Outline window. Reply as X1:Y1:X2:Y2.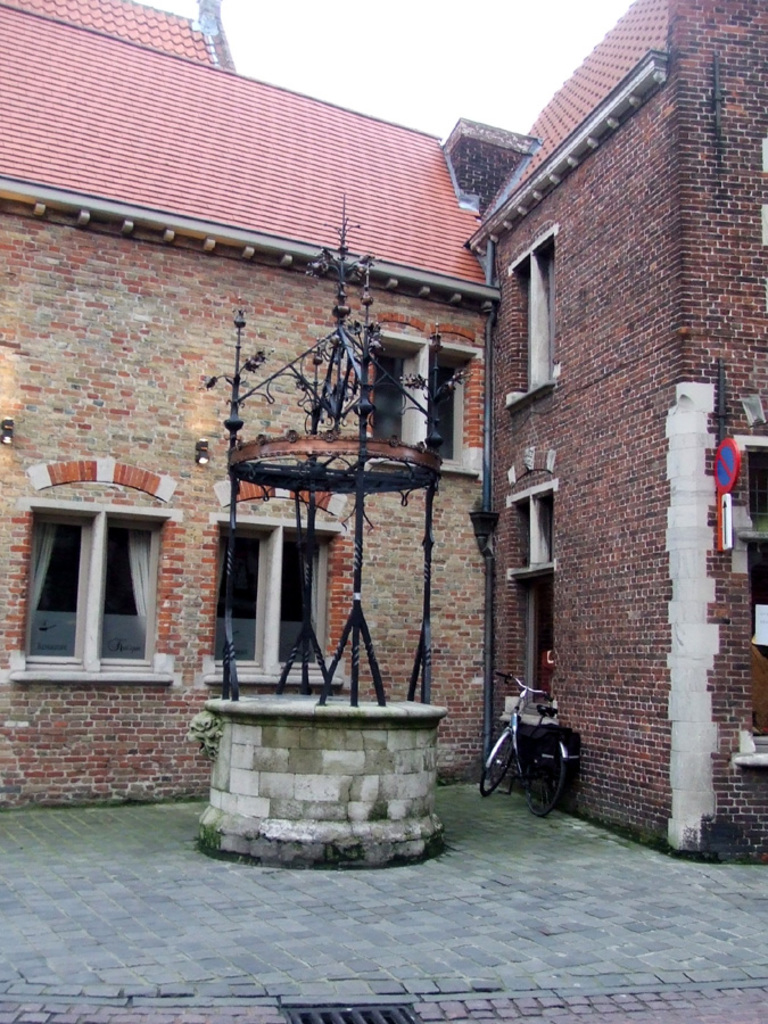
212:512:352:687.
